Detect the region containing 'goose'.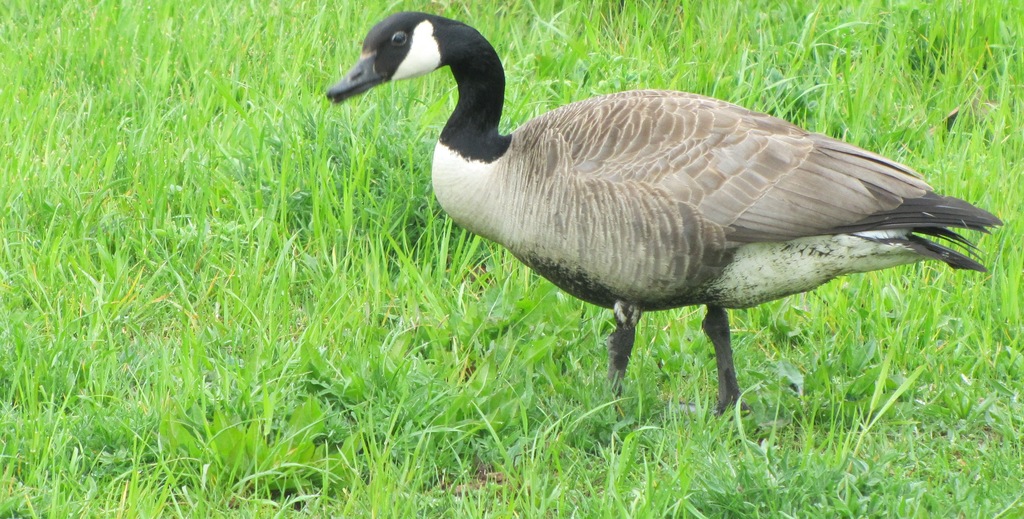
[x1=324, y1=20, x2=1005, y2=435].
